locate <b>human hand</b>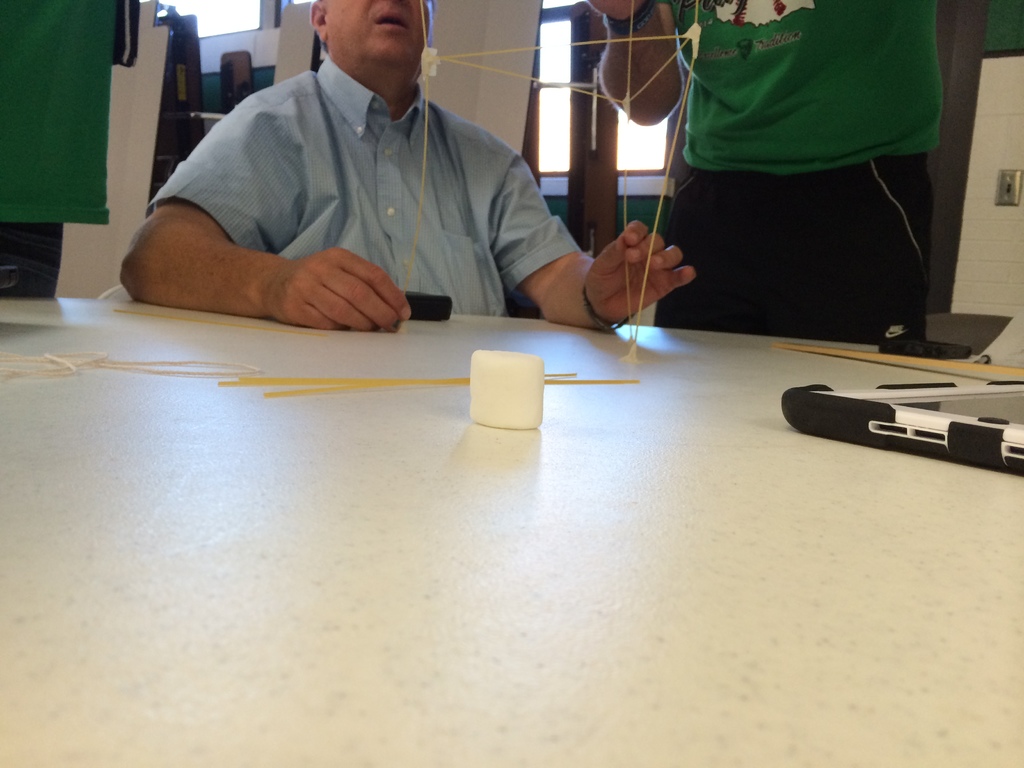
BBox(589, 0, 643, 20)
